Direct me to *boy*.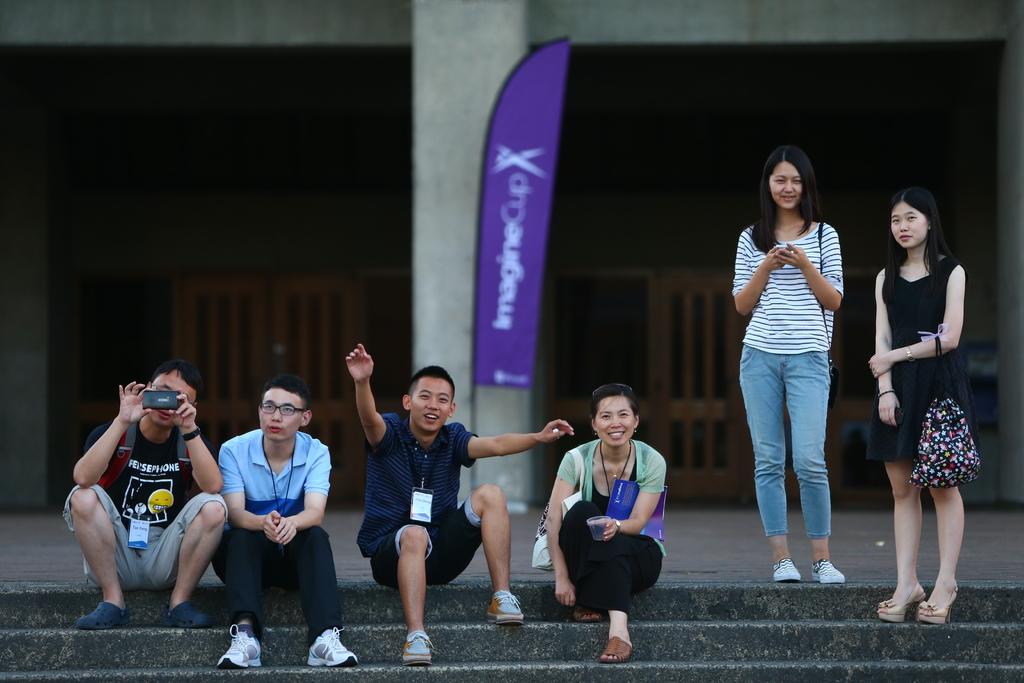
Direction: 211/369/363/675.
